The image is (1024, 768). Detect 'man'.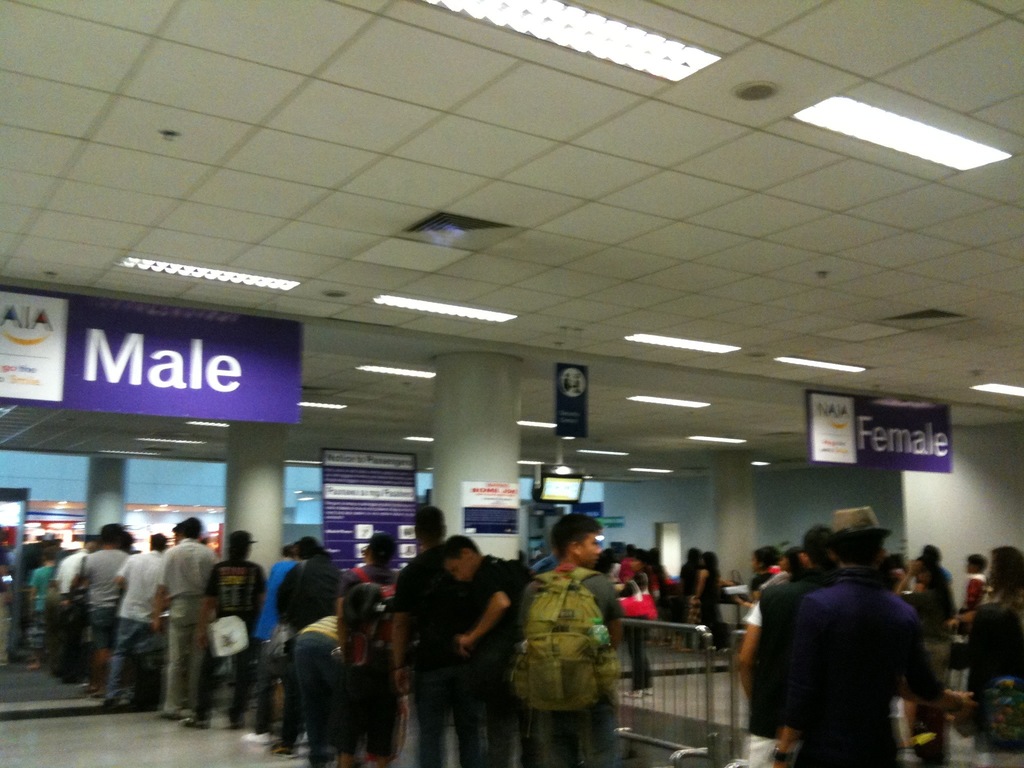
Detection: BBox(336, 535, 408, 643).
